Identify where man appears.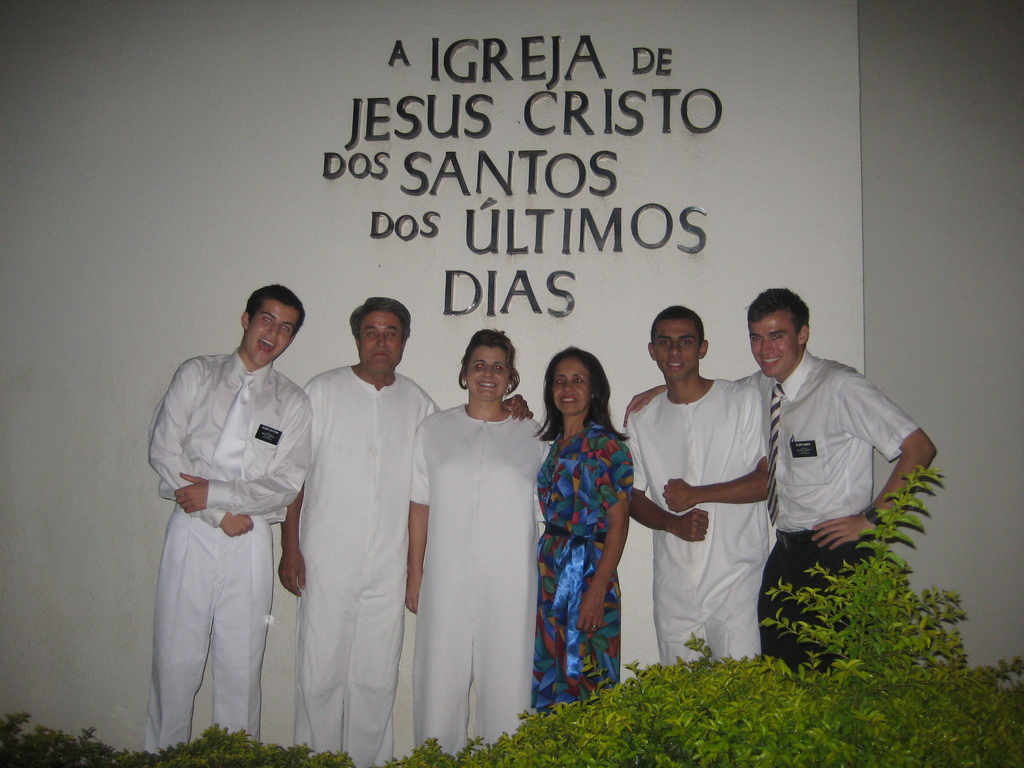
Appears at select_region(275, 294, 534, 767).
